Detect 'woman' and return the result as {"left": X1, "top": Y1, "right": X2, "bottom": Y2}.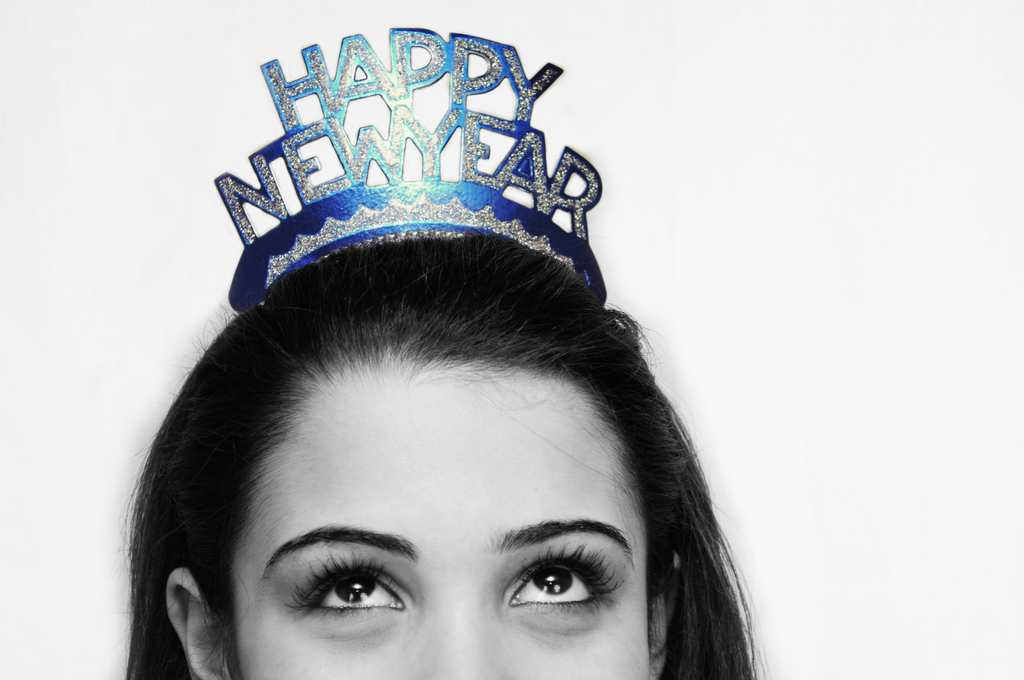
{"left": 112, "top": 233, "right": 731, "bottom": 679}.
